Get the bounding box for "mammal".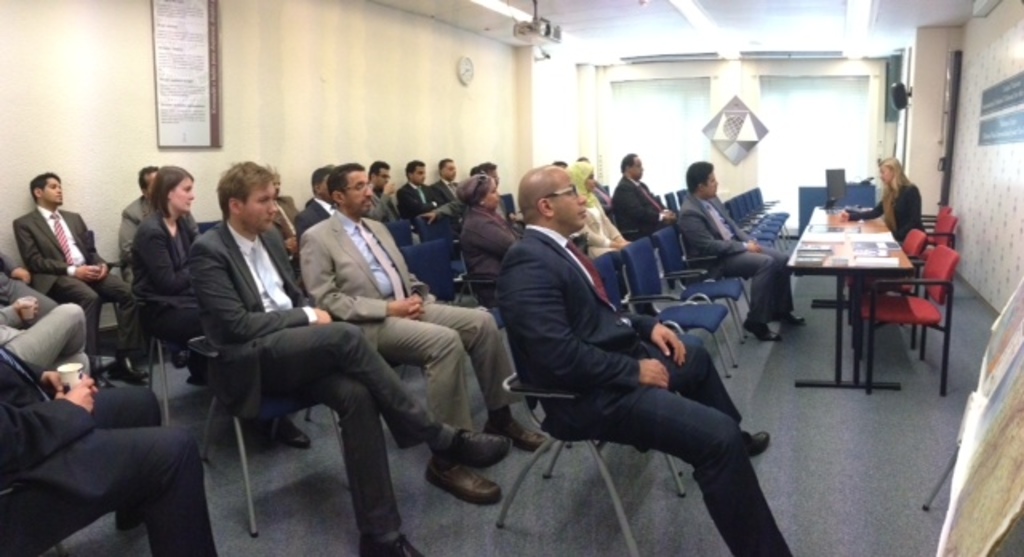
locate(0, 251, 58, 328).
